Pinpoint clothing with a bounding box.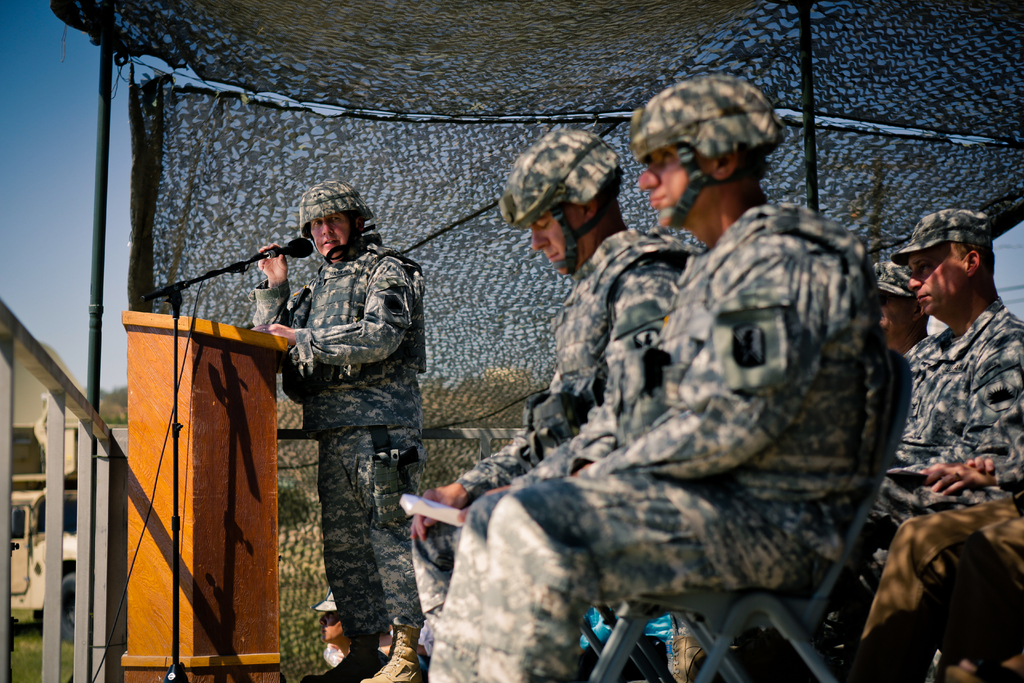
BBox(870, 294, 1023, 528).
